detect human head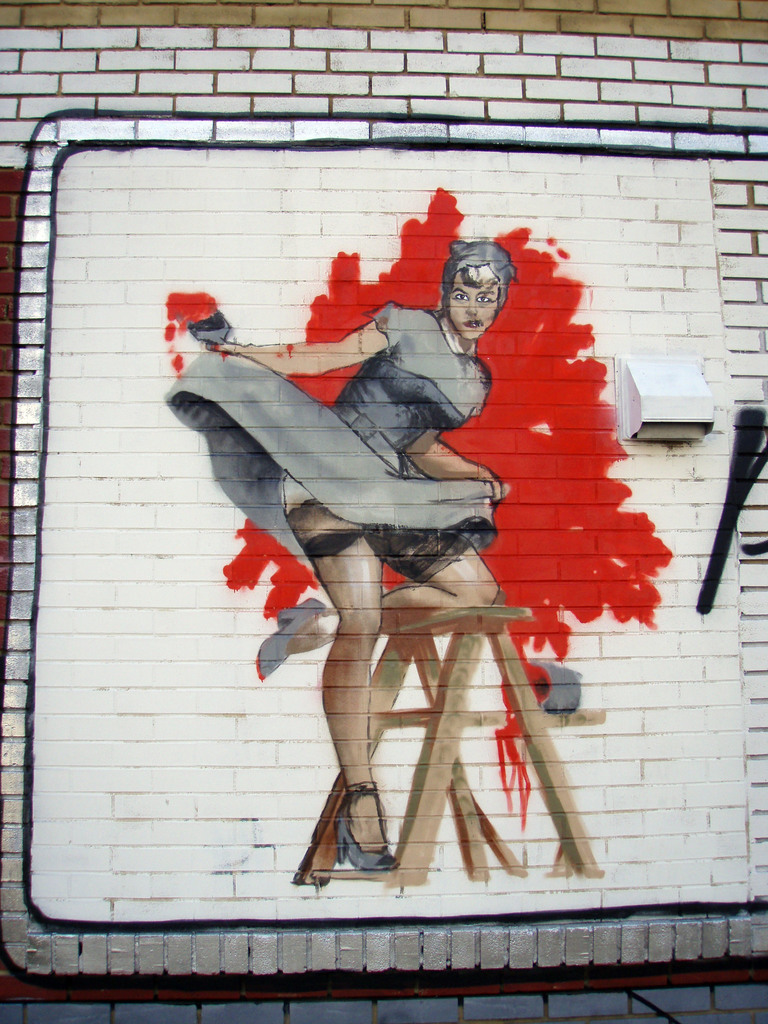
(440,236,524,332)
